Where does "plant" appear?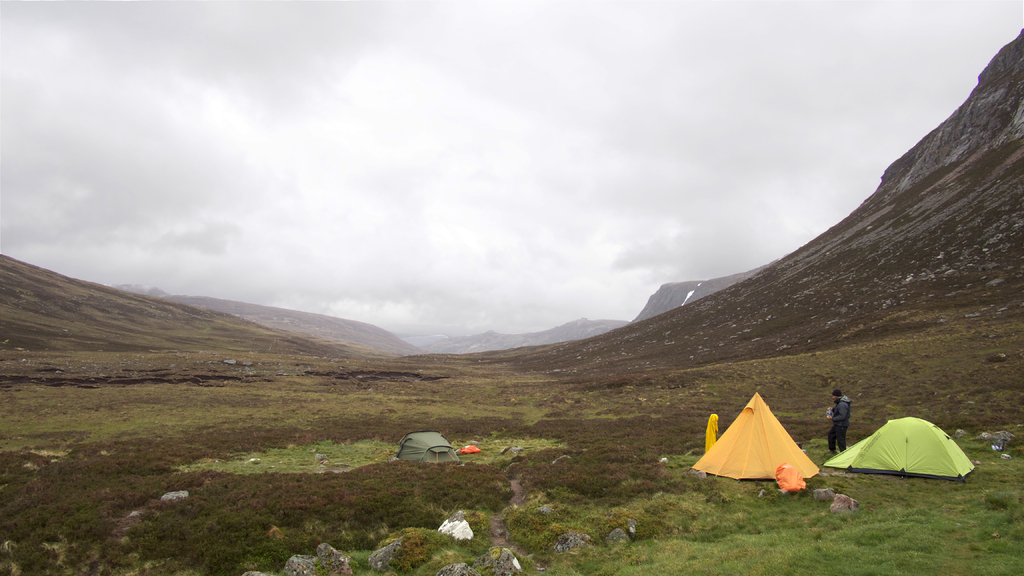
Appears at box(0, 415, 439, 536).
